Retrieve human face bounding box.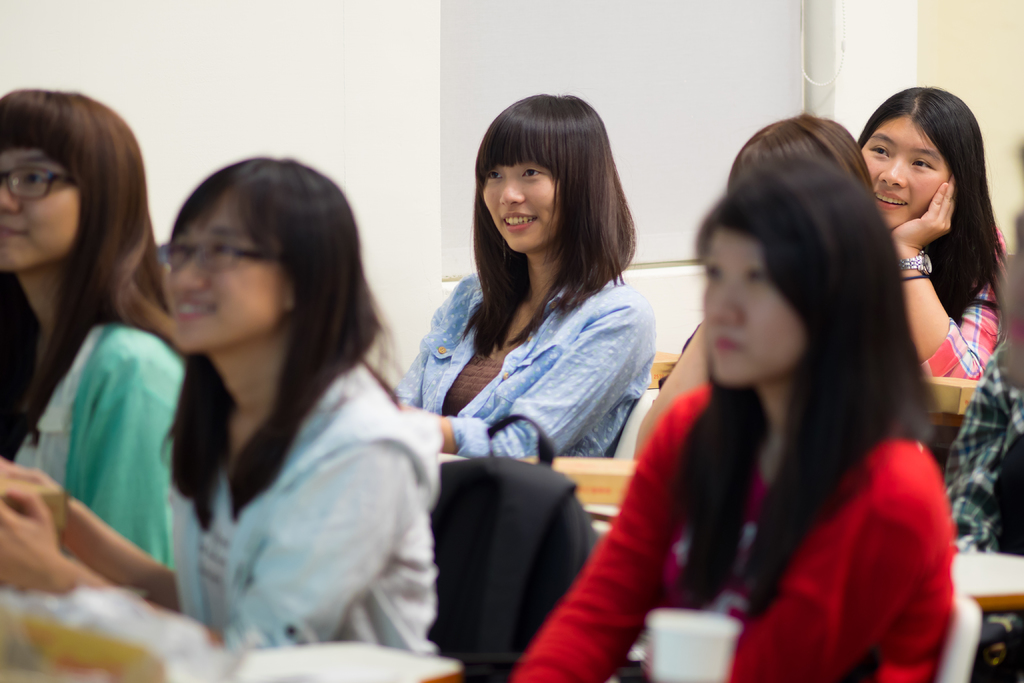
Bounding box: x1=0, y1=139, x2=80, y2=274.
